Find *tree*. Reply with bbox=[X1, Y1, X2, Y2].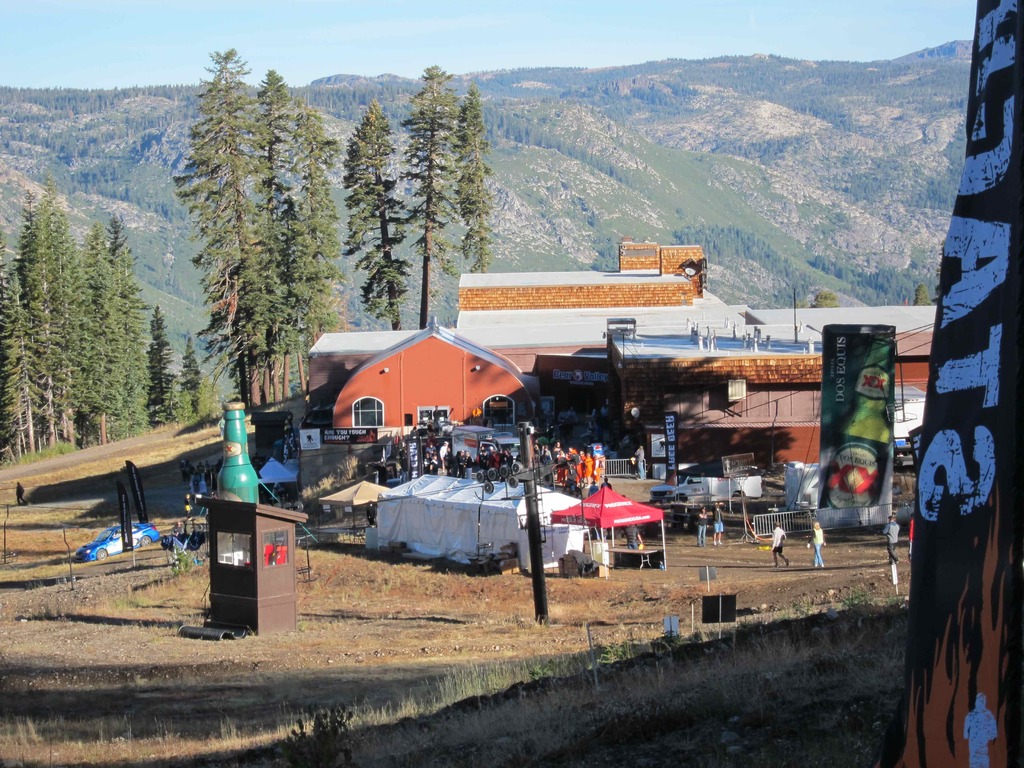
bbox=[340, 97, 412, 319].
